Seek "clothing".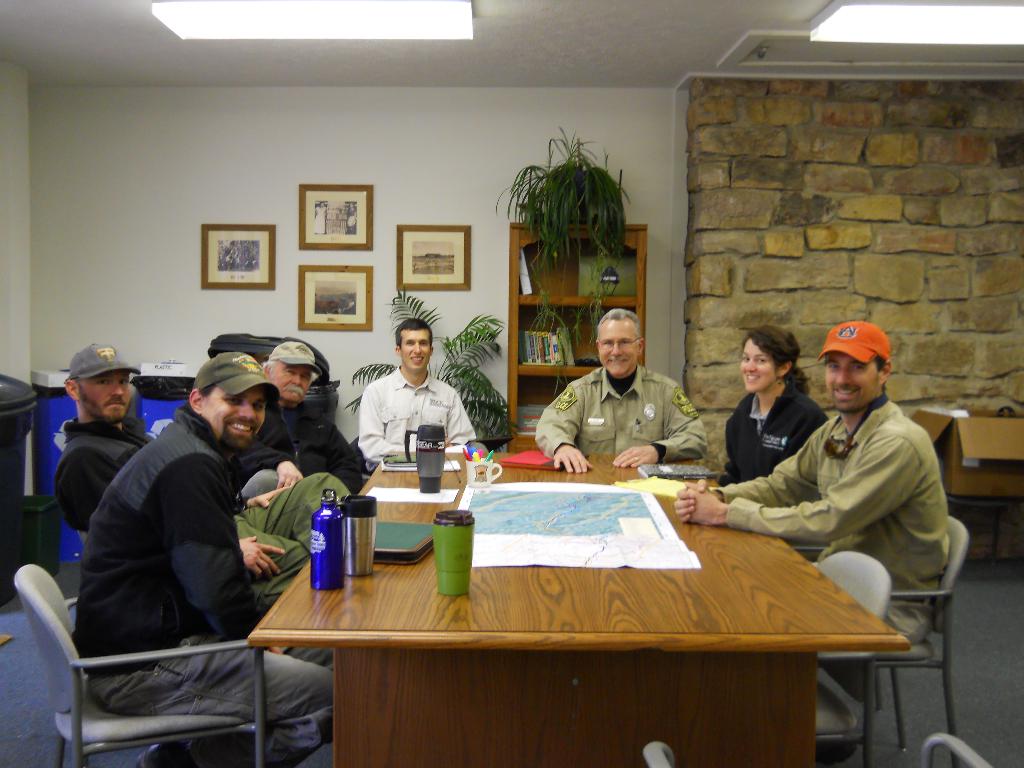
BBox(535, 363, 707, 465).
